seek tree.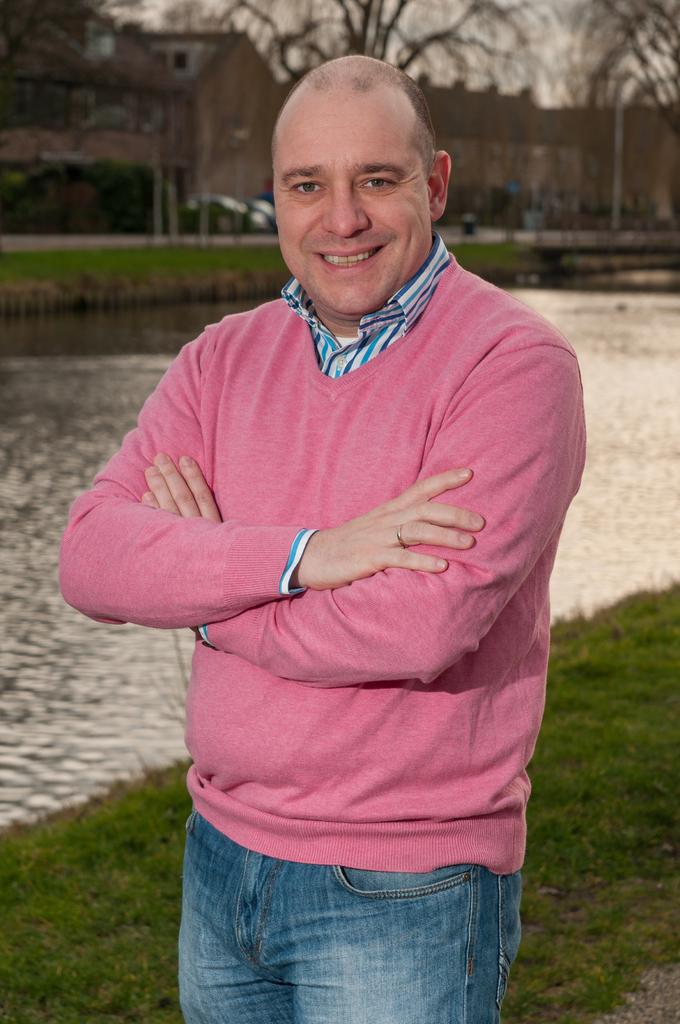
select_region(227, 0, 488, 79).
